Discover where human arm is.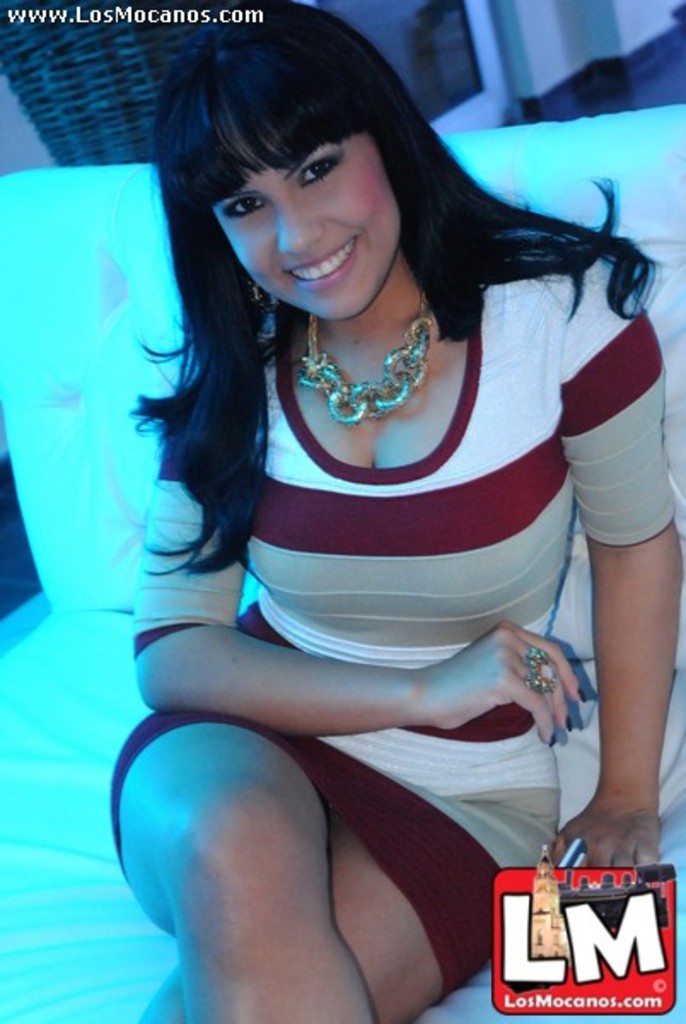
Discovered at select_region(130, 381, 590, 759).
